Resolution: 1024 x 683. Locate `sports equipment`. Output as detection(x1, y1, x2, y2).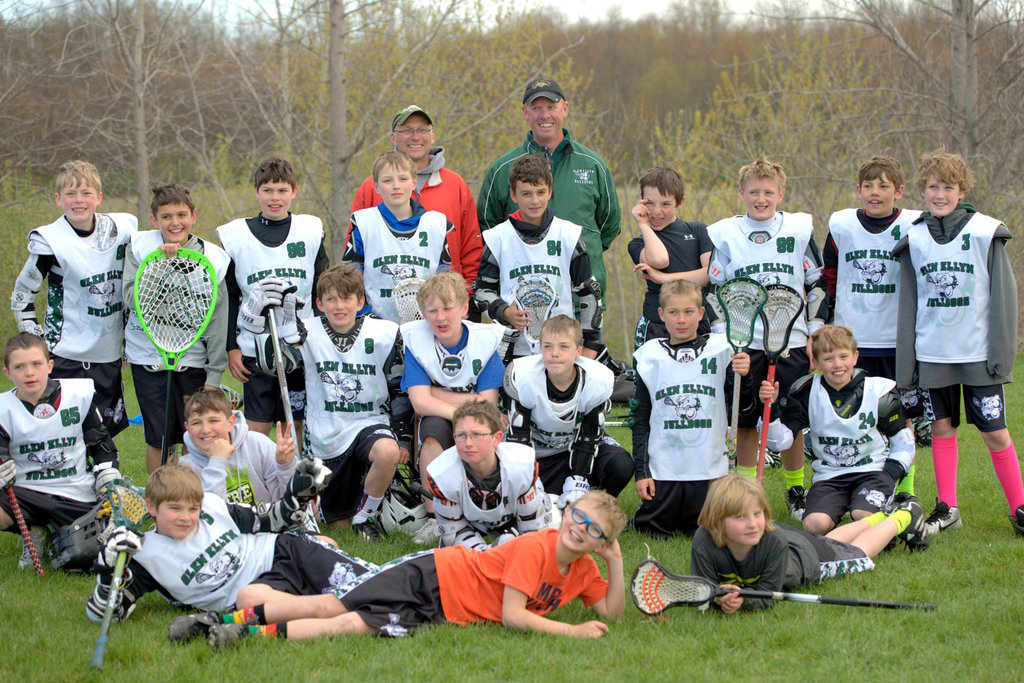
detection(556, 475, 590, 510).
